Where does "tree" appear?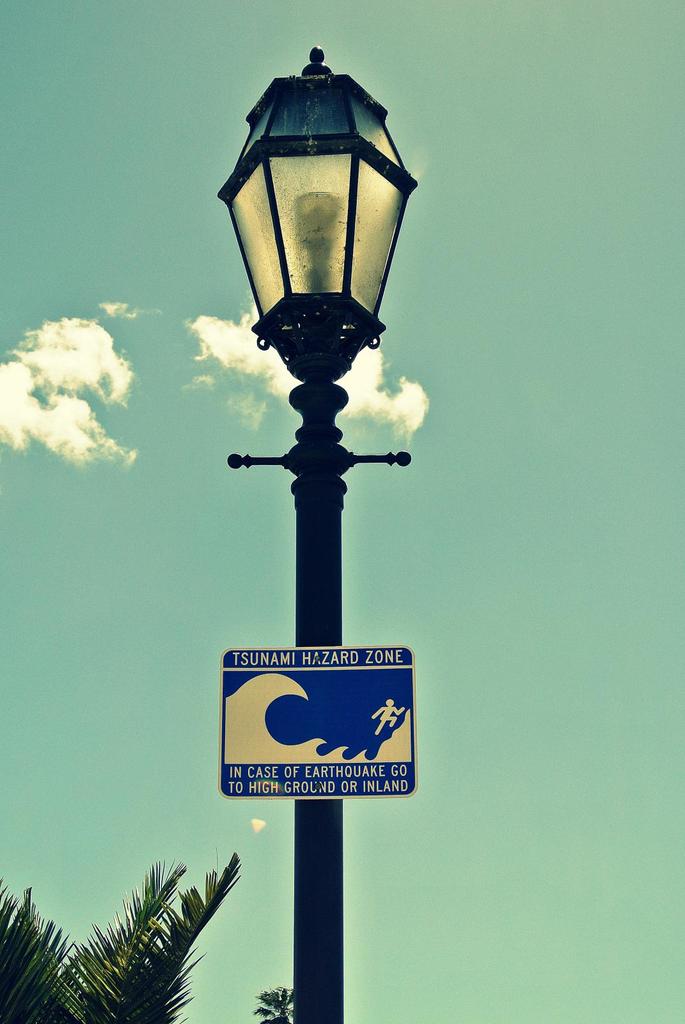
Appears at Rect(0, 853, 244, 1023).
